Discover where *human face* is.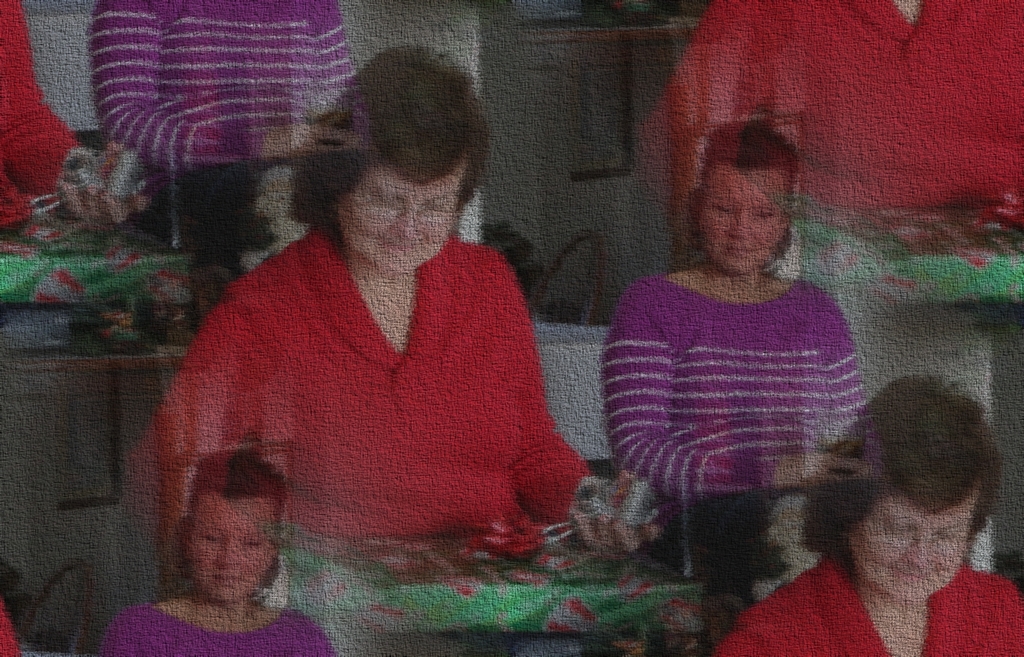
Discovered at Rect(851, 503, 977, 600).
